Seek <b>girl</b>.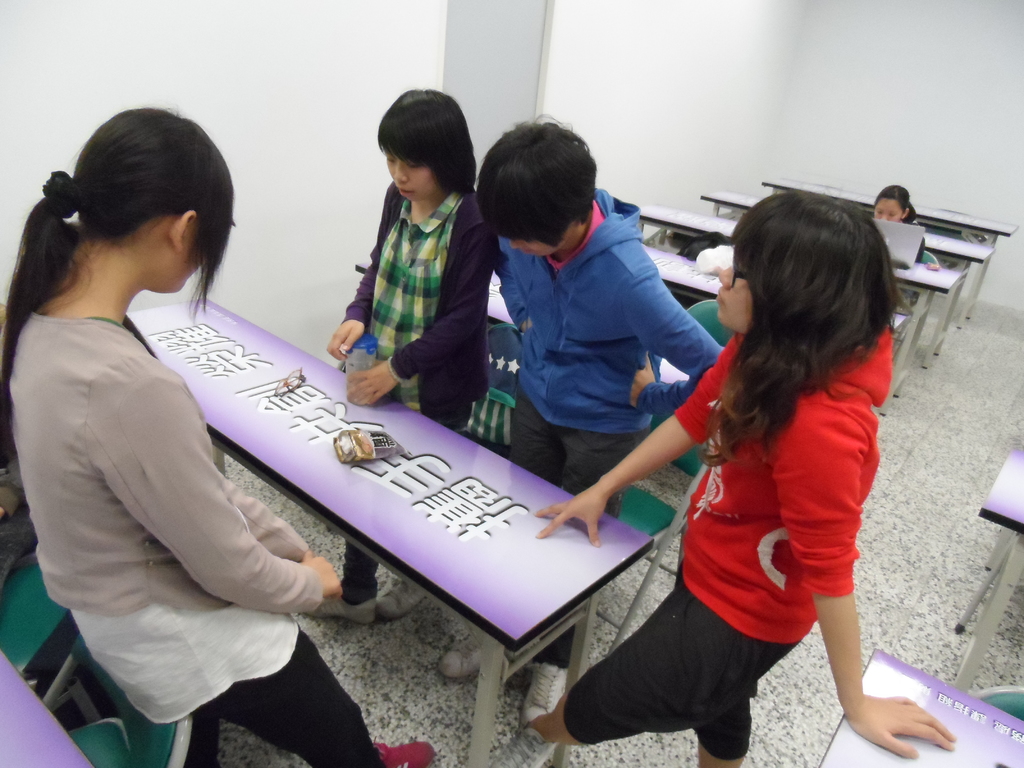
l=870, t=179, r=938, b=280.
